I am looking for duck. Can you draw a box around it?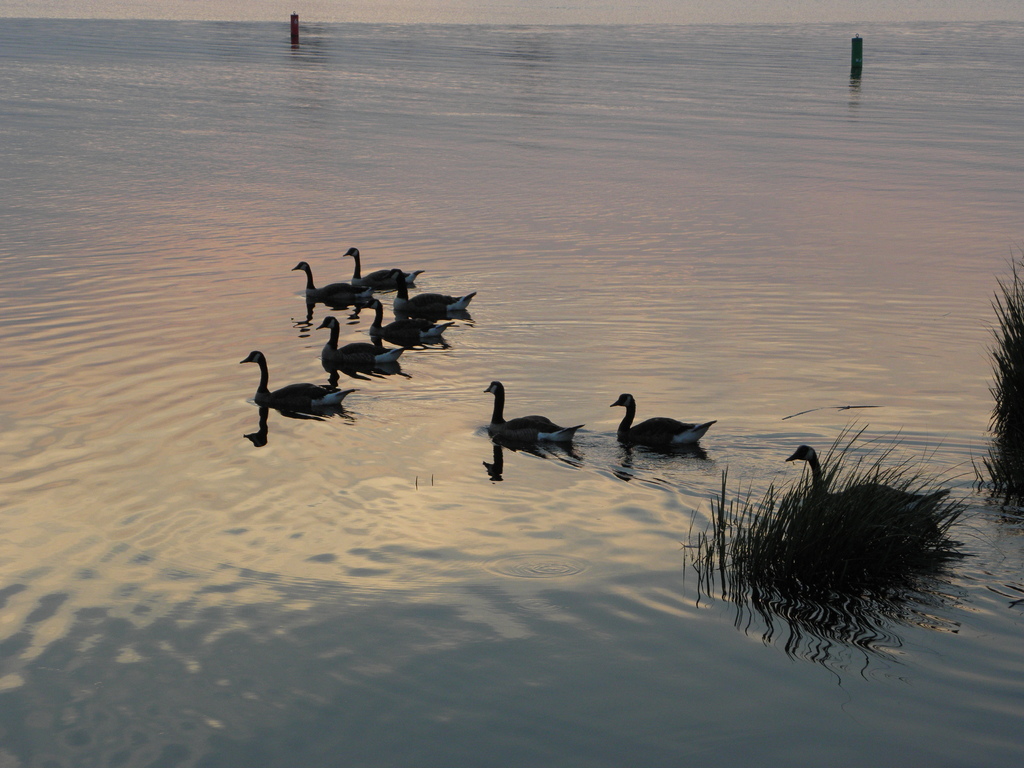
Sure, the bounding box is 230:348:361:410.
